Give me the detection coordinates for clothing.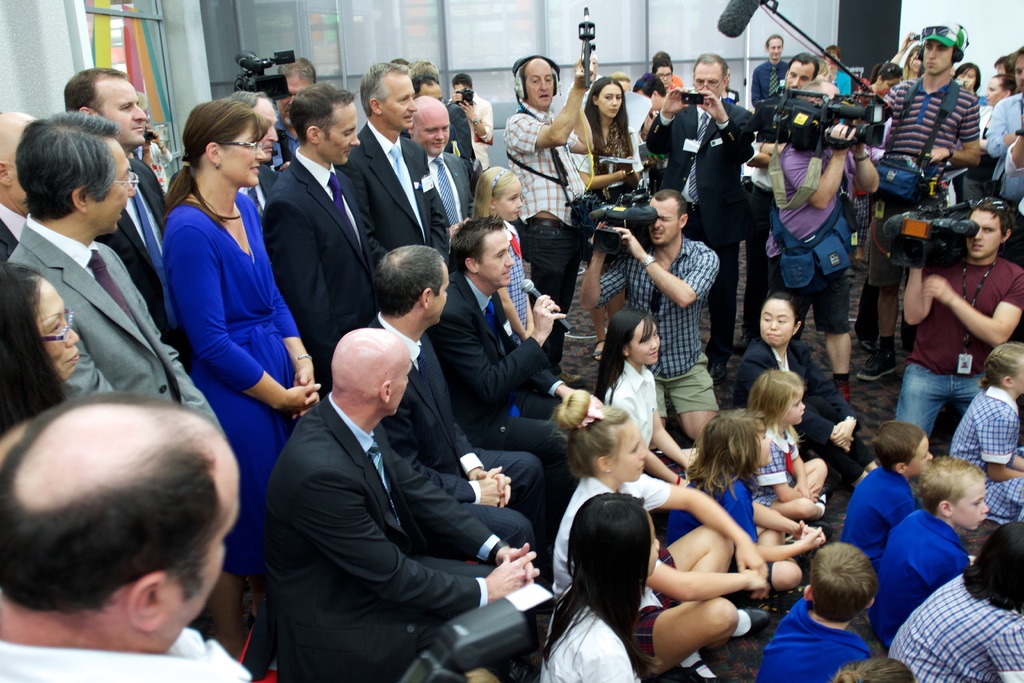
crop(893, 240, 1023, 430).
